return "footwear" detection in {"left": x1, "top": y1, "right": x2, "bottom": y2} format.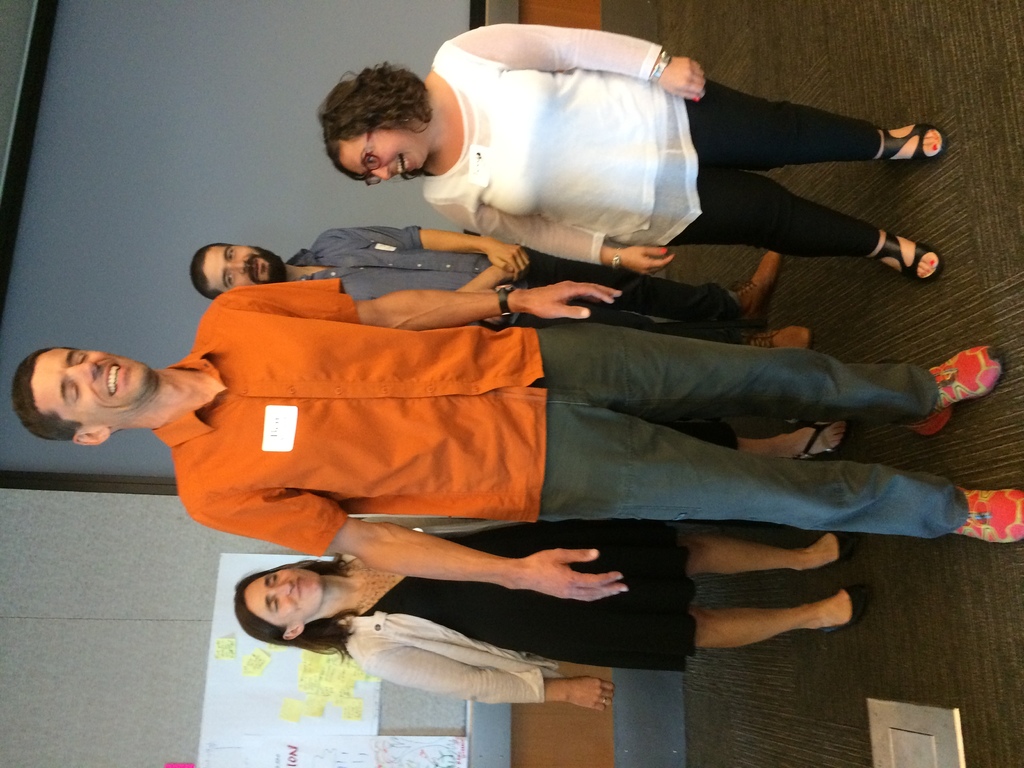
{"left": 869, "top": 228, "right": 941, "bottom": 286}.
